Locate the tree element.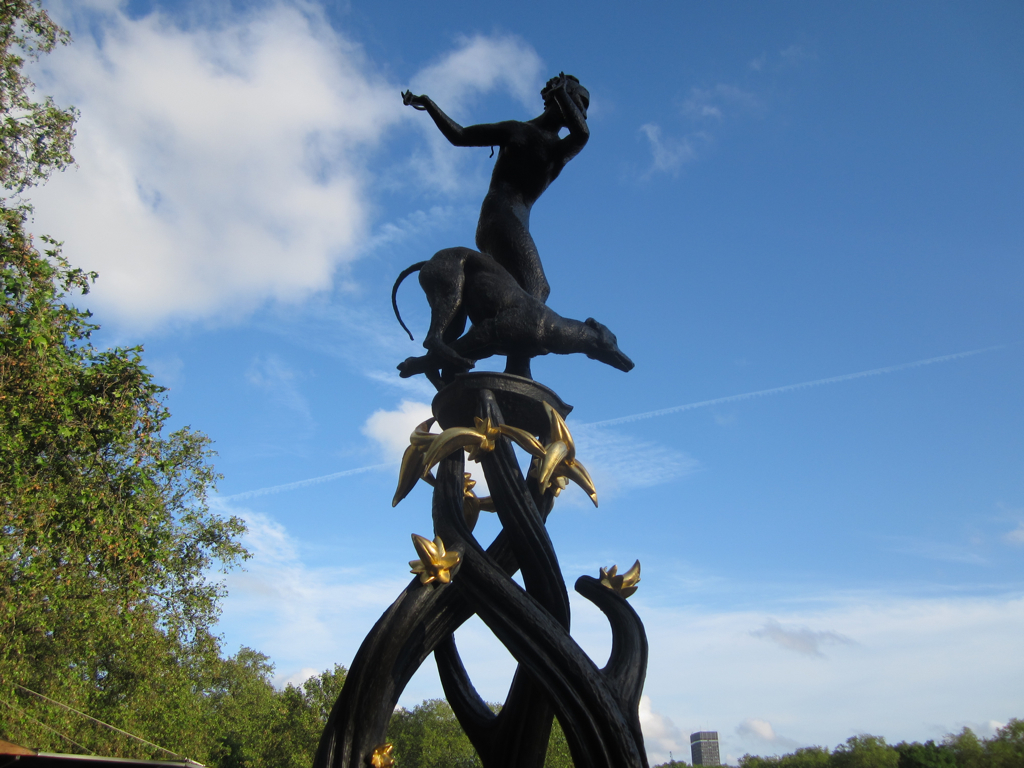
Element bbox: BBox(0, 0, 574, 767).
